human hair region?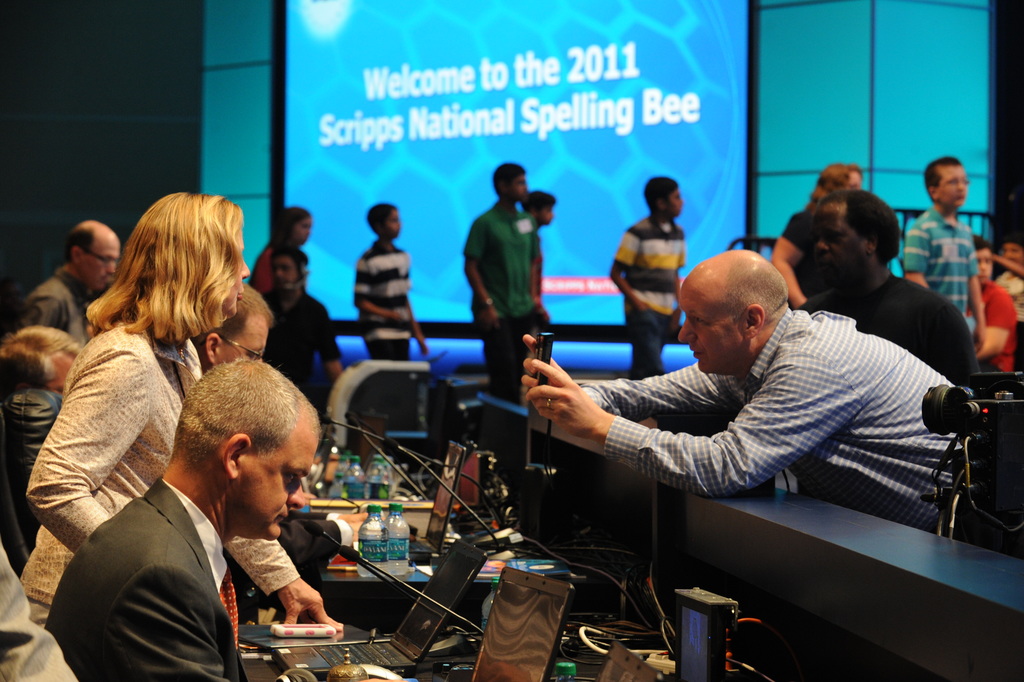
(left=824, top=188, right=898, bottom=263)
